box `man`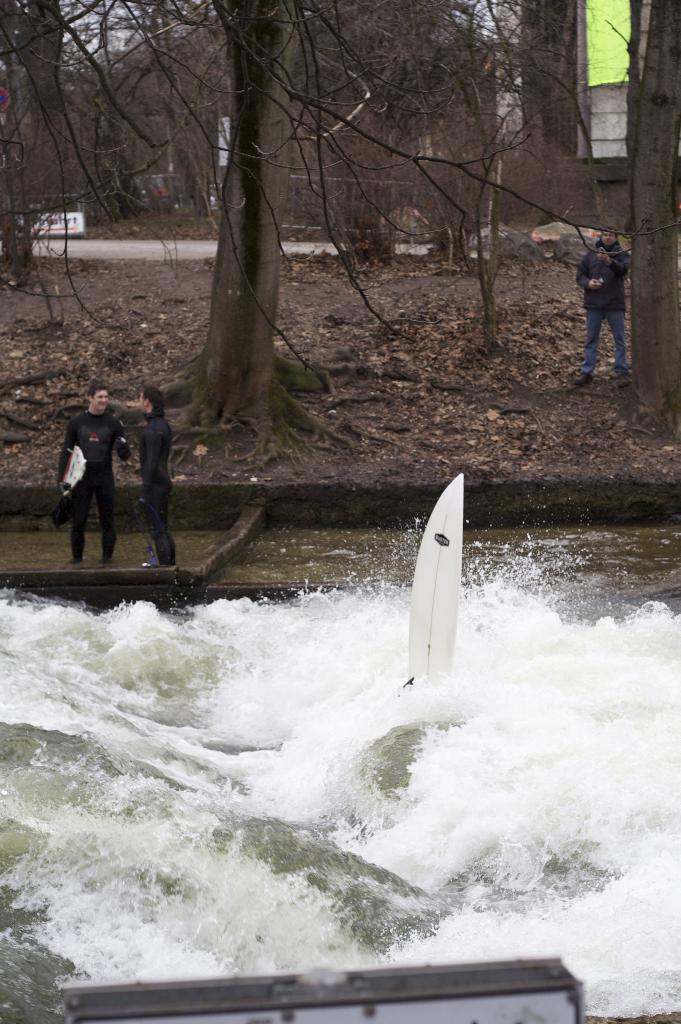
bbox=[43, 380, 132, 563]
